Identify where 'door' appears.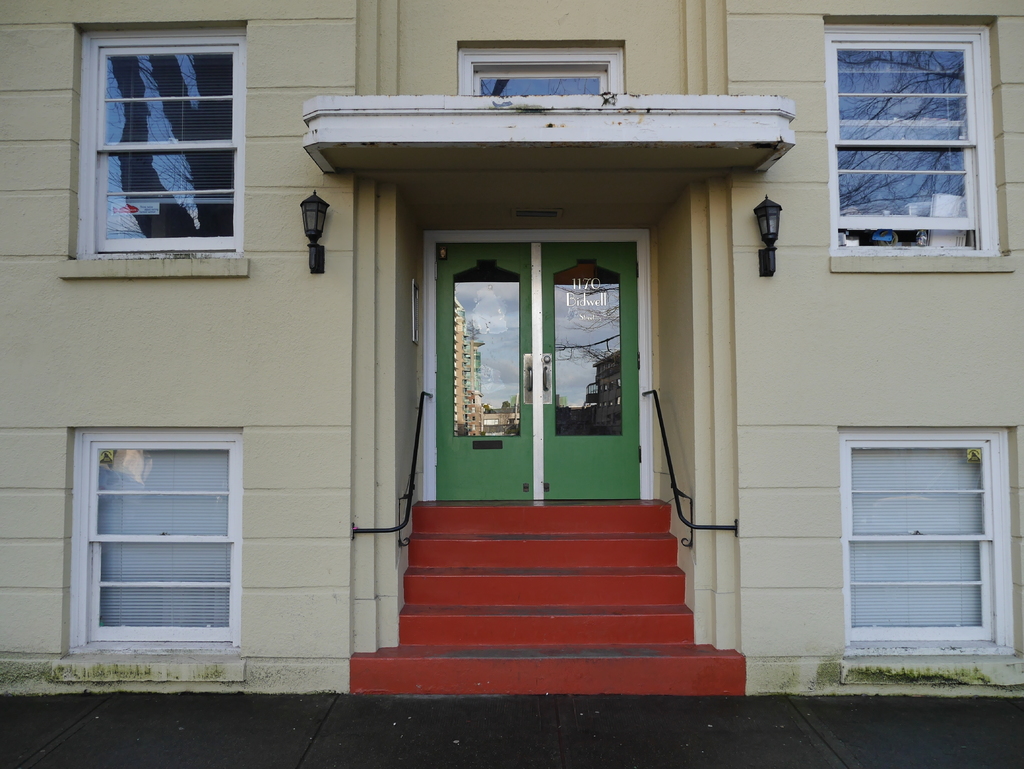
Appears at 424, 225, 658, 515.
